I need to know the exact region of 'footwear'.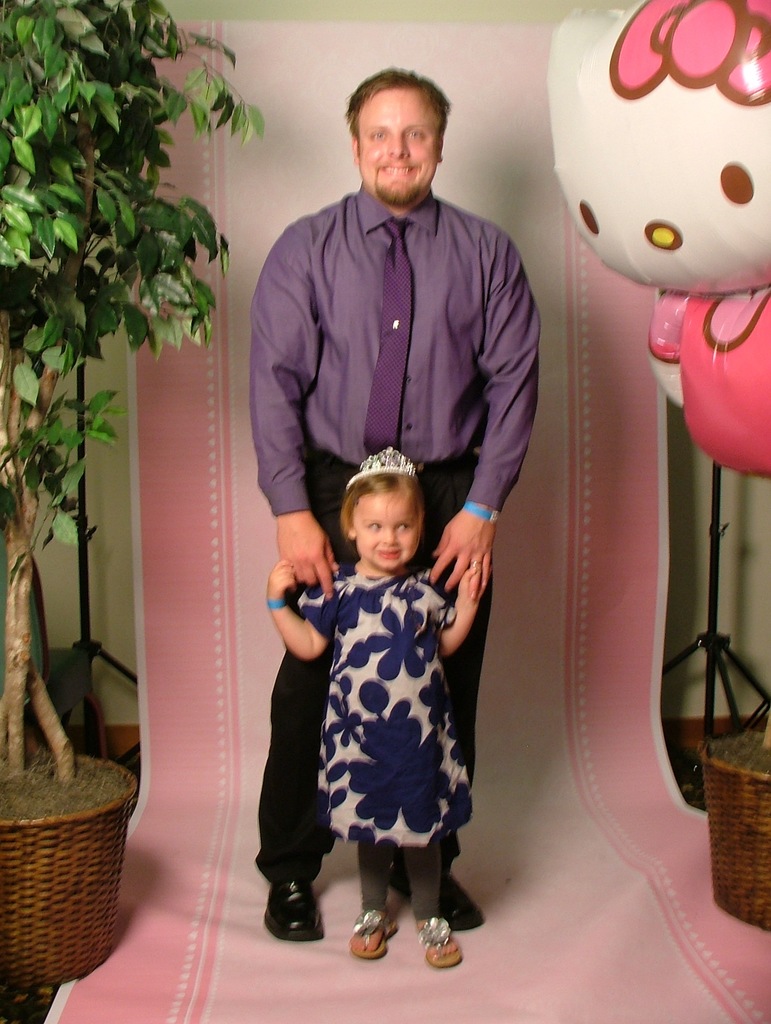
Region: [left=347, top=909, right=398, bottom=958].
